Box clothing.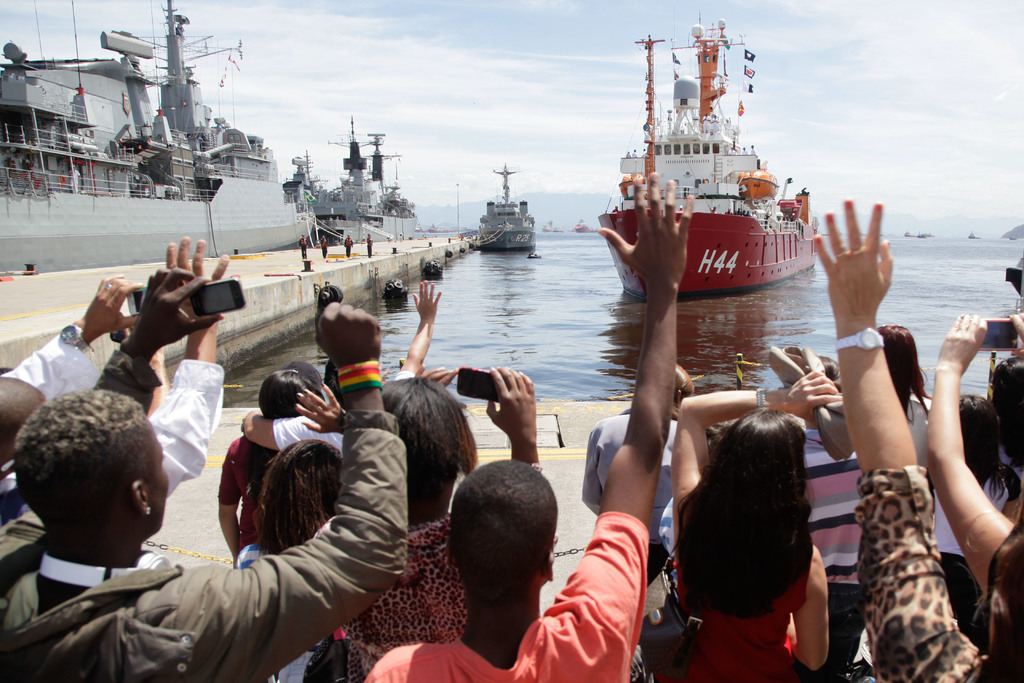
<box>344,237,353,255</box>.
